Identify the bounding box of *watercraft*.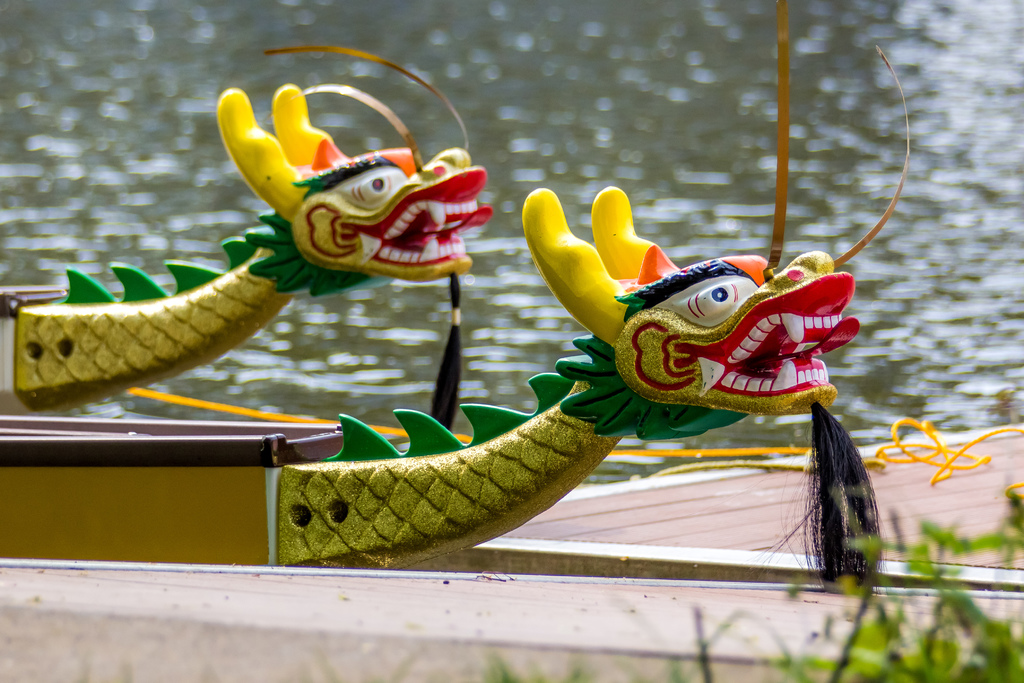
pyautogui.locateOnScreen(3, 0, 879, 579).
